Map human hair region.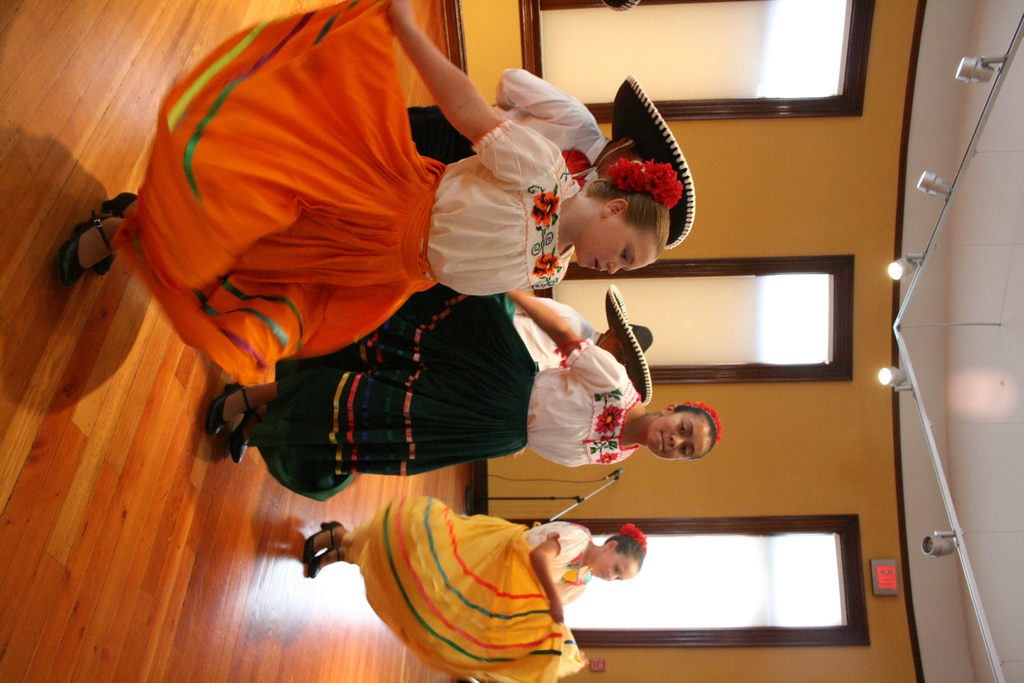
Mapped to <bbox>605, 534, 644, 572</bbox>.
